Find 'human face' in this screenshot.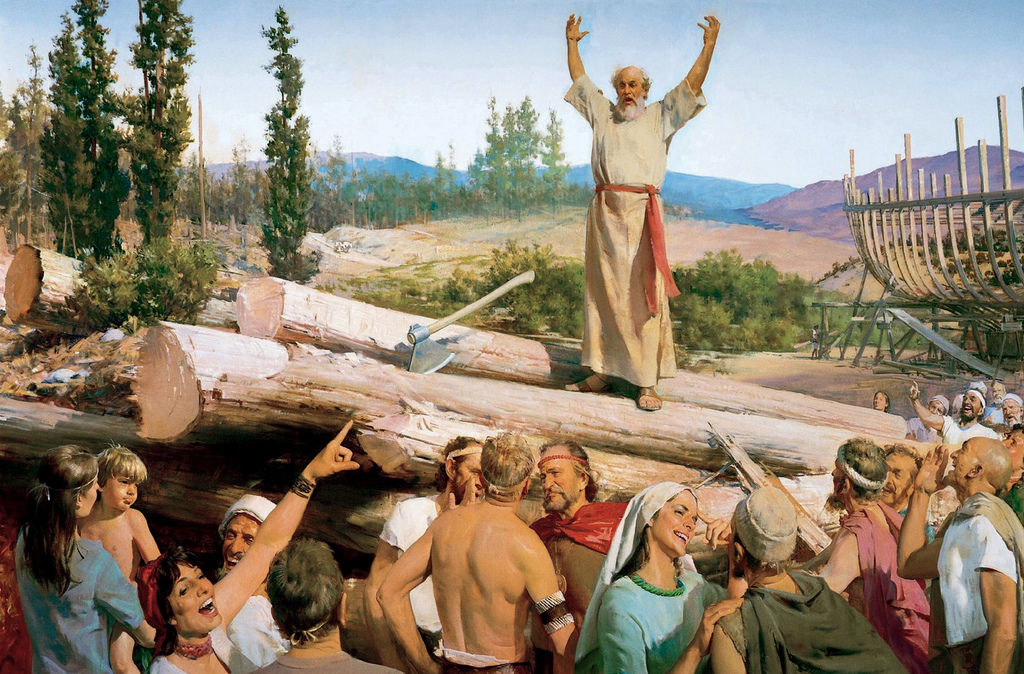
The bounding box for 'human face' is bbox(80, 480, 102, 515).
